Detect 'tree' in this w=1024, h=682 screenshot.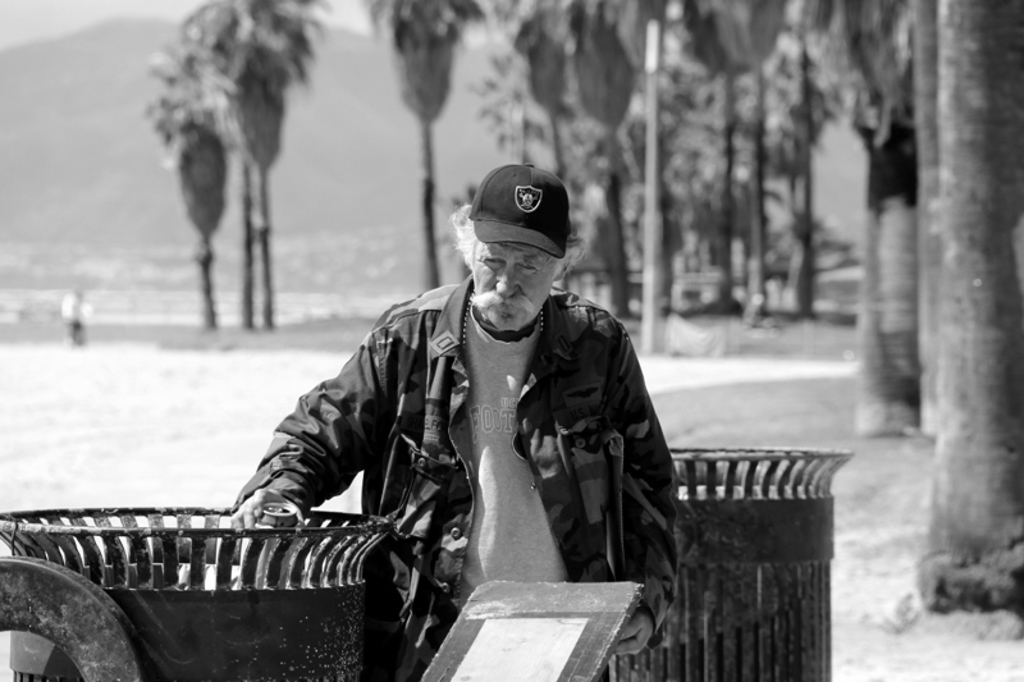
Detection: [200, 0, 268, 325].
